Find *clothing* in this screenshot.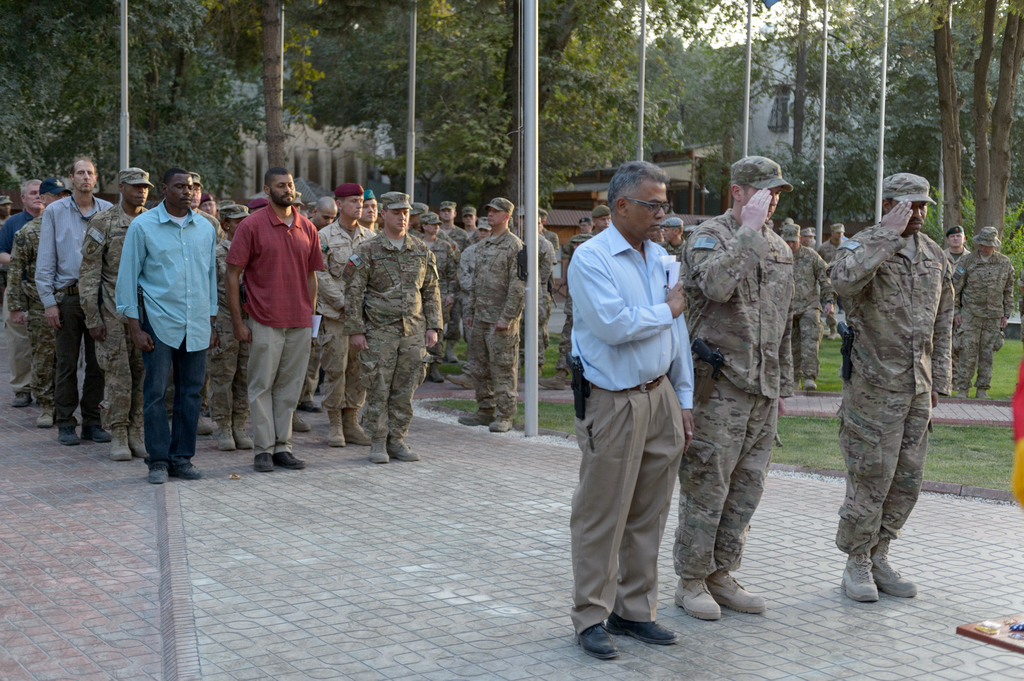
The bounding box for *clothing* is {"x1": 580, "y1": 387, "x2": 687, "y2": 639}.
